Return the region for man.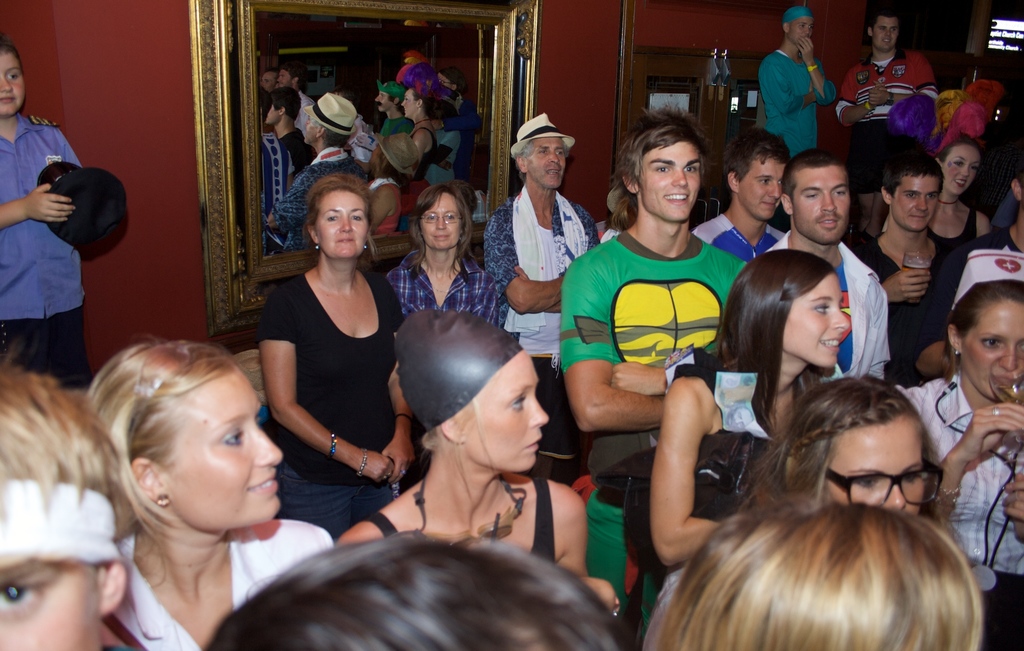
locate(916, 159, 1023, 380).
